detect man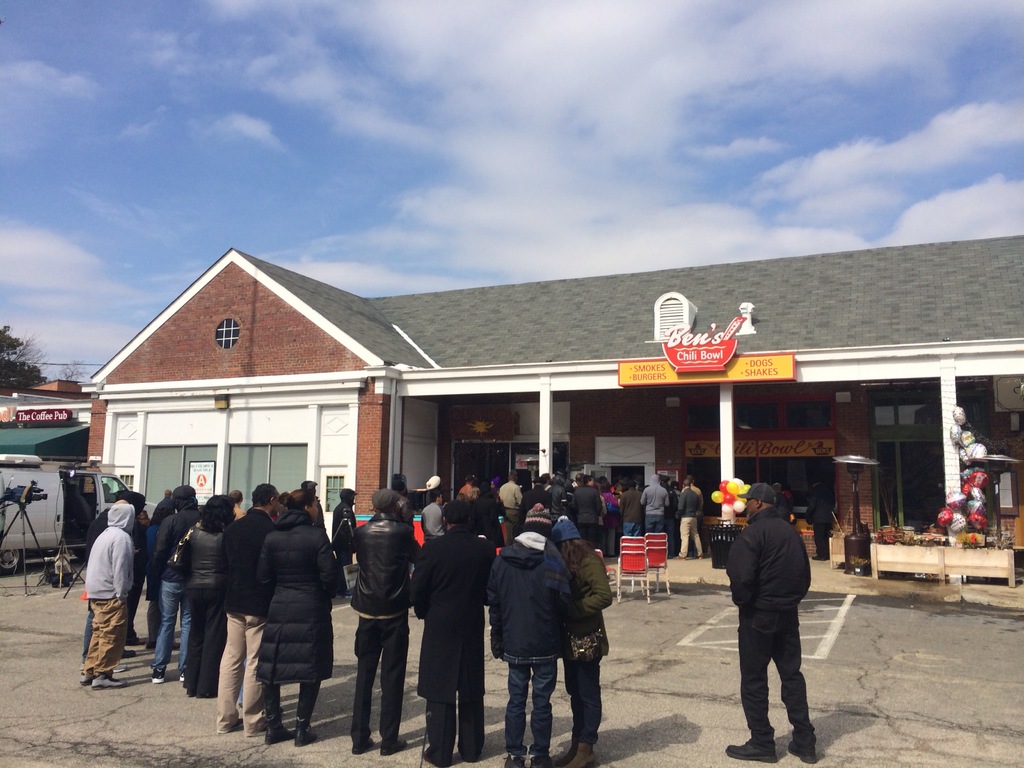
region(411, 495, 493, 767)
